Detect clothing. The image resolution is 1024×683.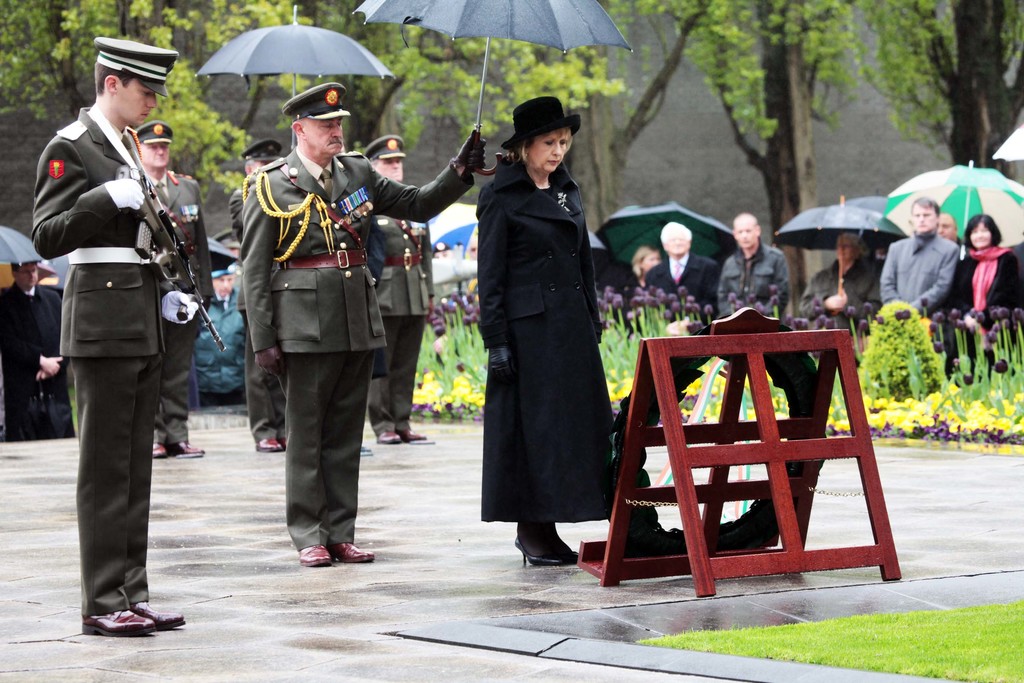
x1=947 y1=247 x2=1023 y2=375.
